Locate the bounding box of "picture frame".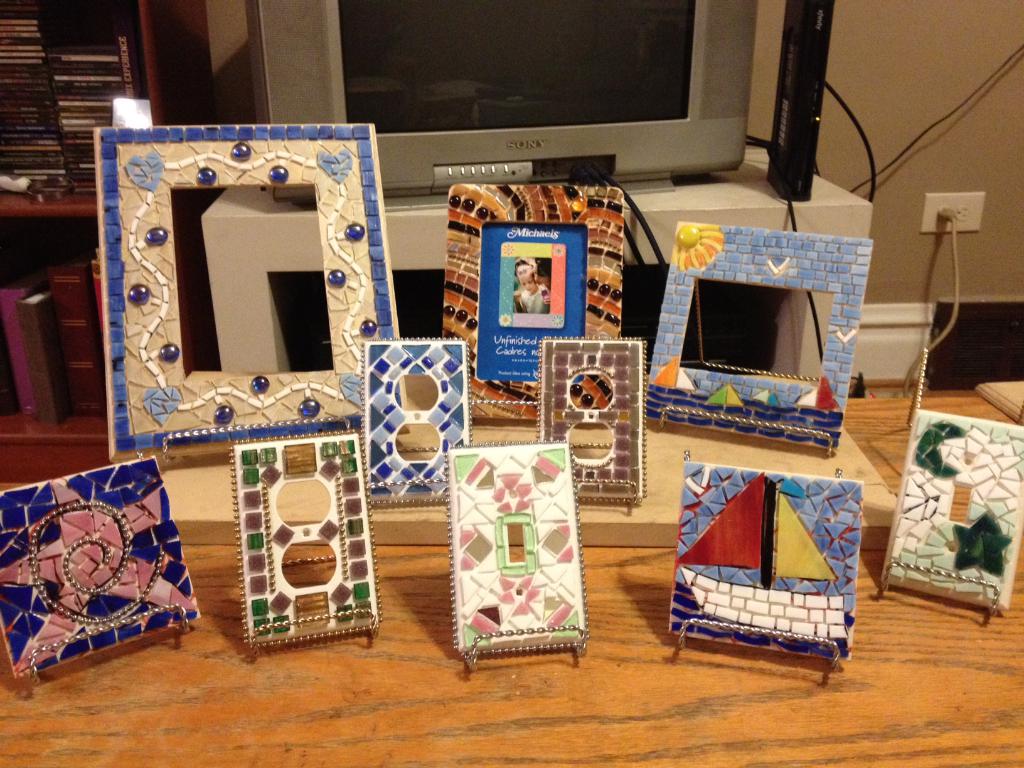
Bounding box: Rect(360, 340, 472, 501).
